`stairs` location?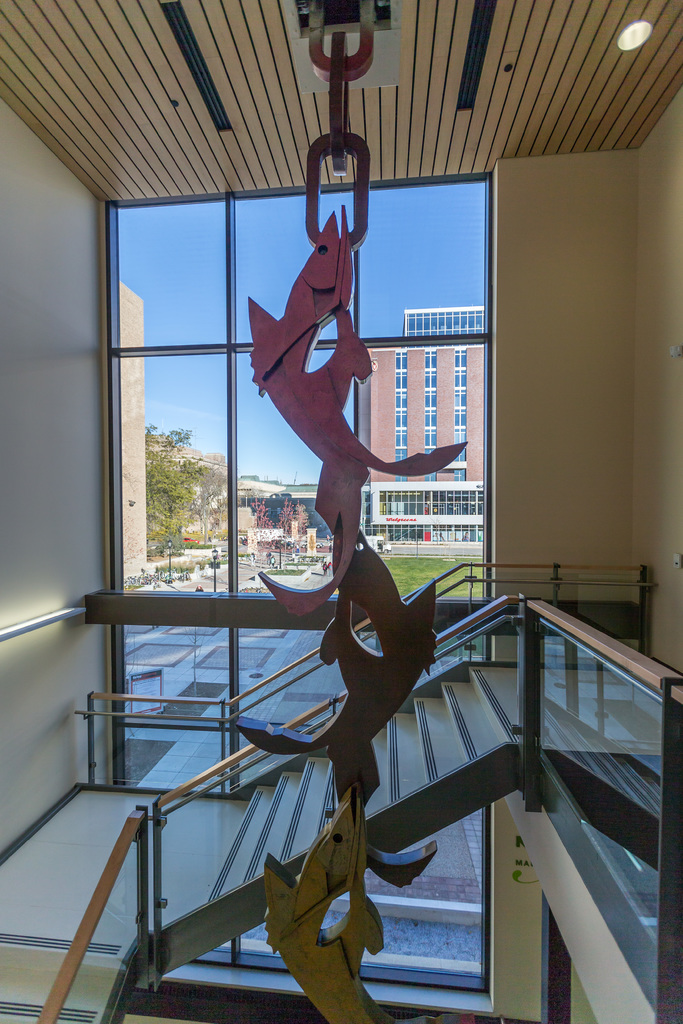
box=[3, 930, 129, 1023]
